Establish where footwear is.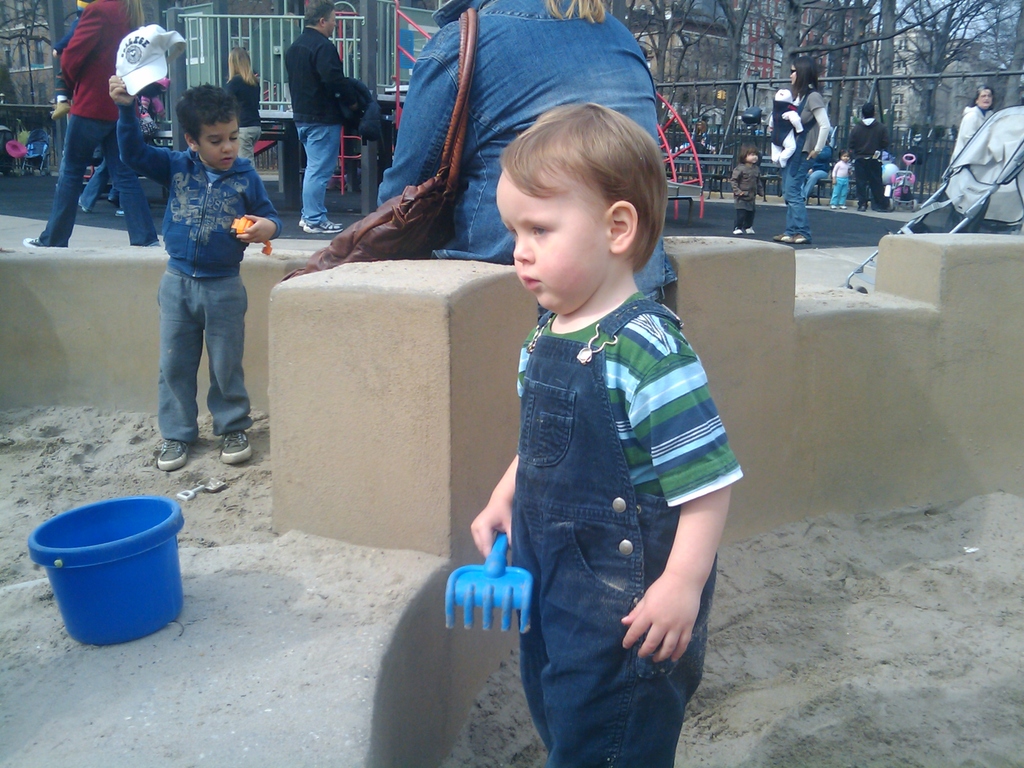
Established at box(117, 204, 131, 220).
